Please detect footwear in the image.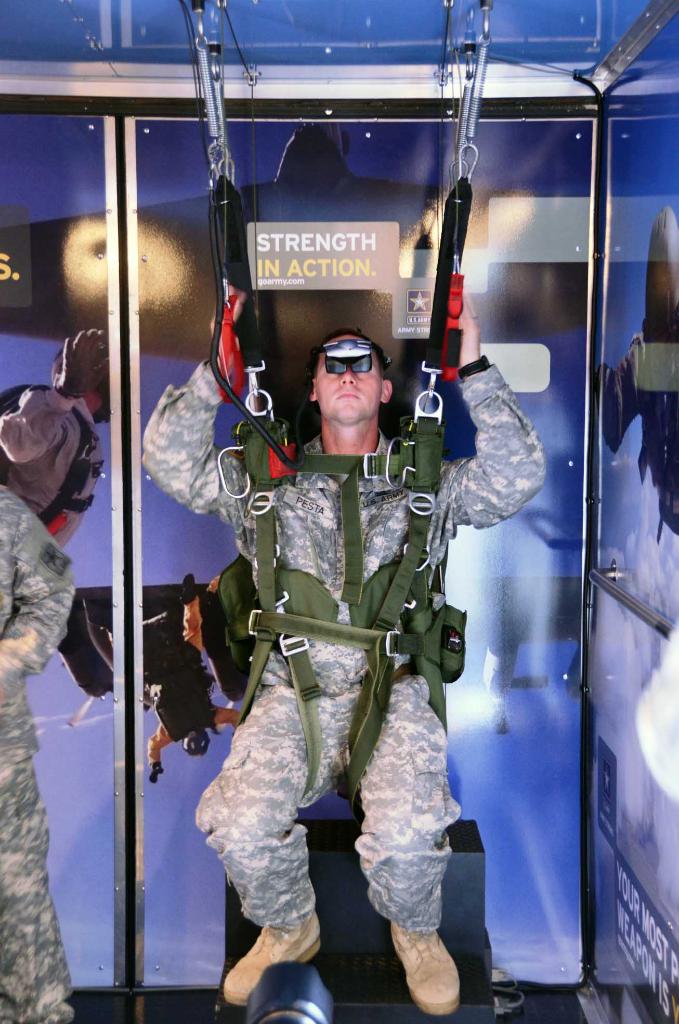
<box>218,917,323,1008</box>.
